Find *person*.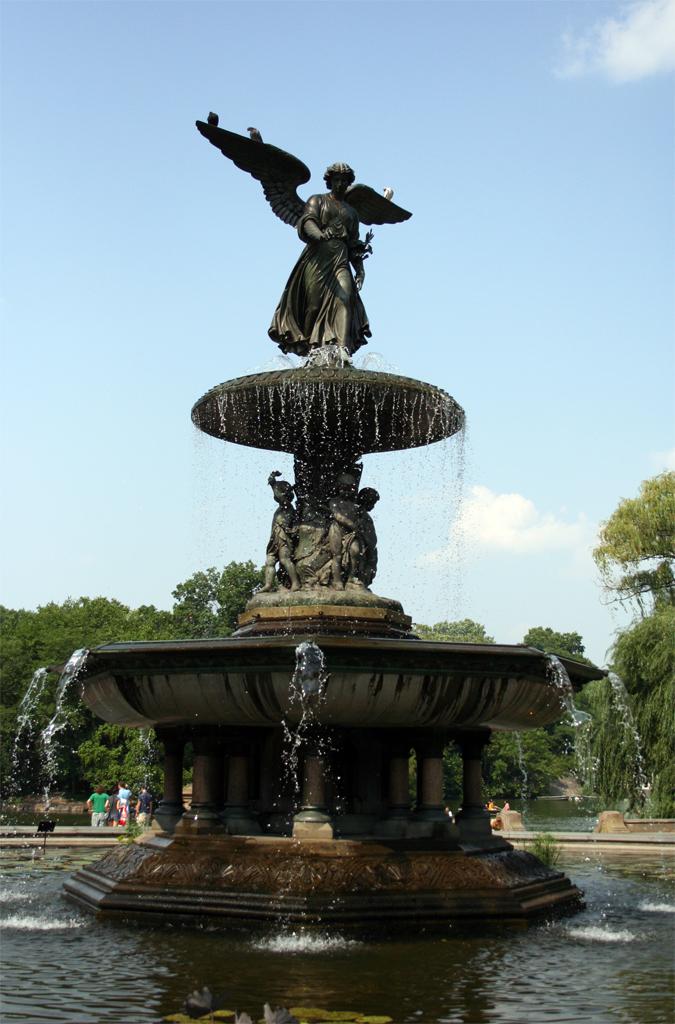
(x1=271, y1=164, x2=374, y2=372).
